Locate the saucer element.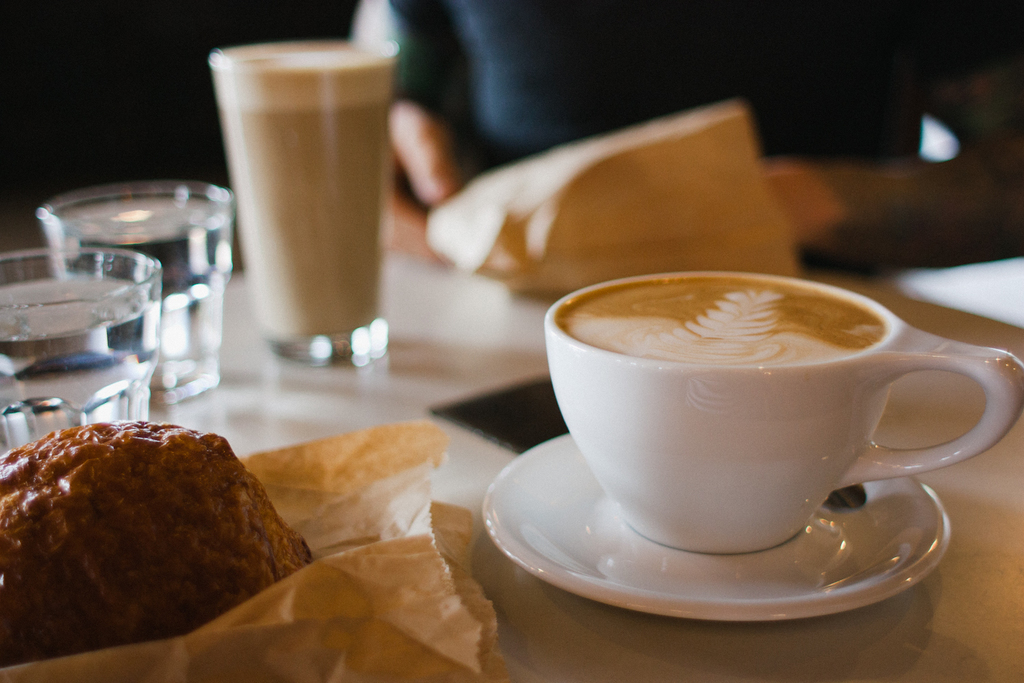
Element bbox: bbox=[484, 436, 954, 623].
